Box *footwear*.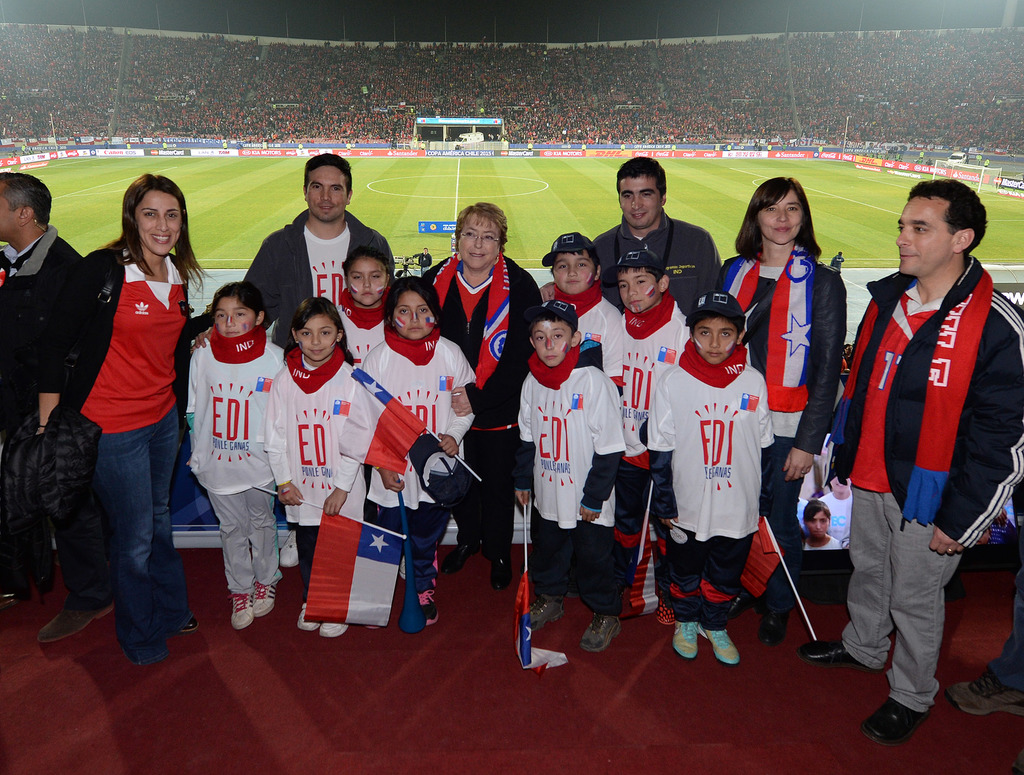
bbox(490, 550, 508, 590).
